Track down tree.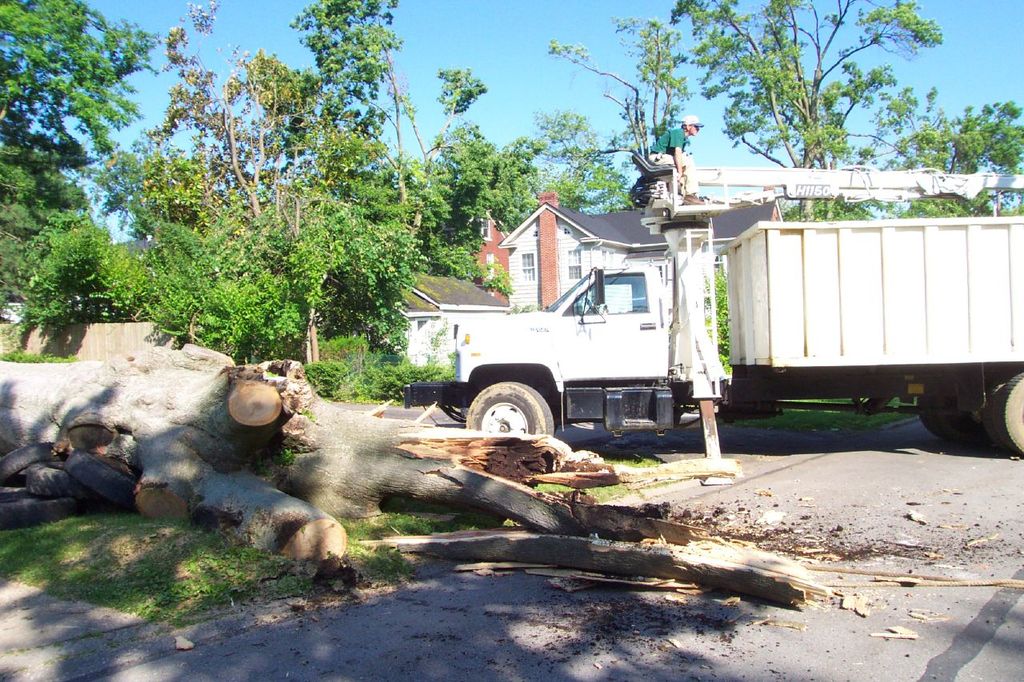
Tracked to bbox(666, 0, 946, 225).
